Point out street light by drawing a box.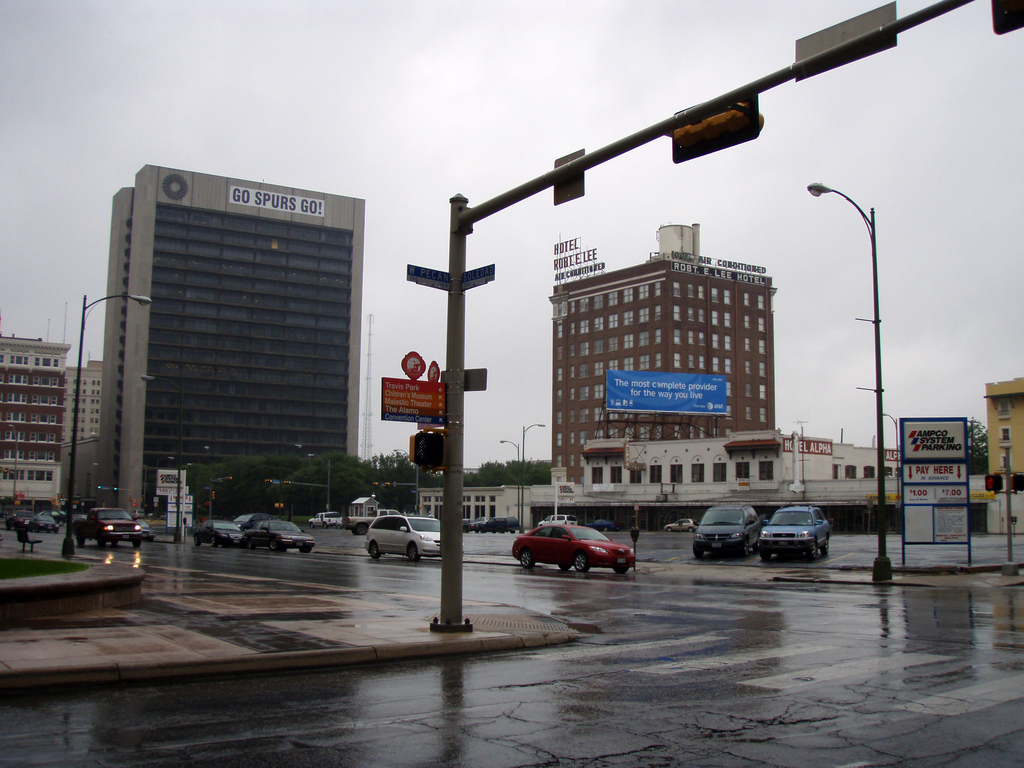
<box>137,374,189,545</box>.
